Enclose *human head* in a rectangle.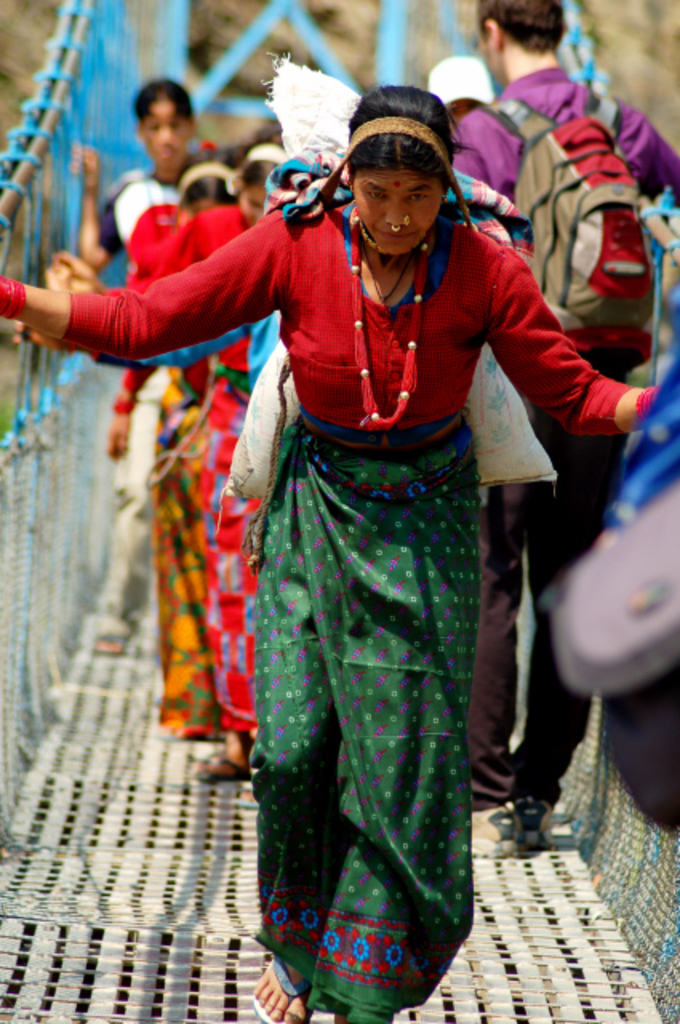
locate(174, 141, 246, 216).
